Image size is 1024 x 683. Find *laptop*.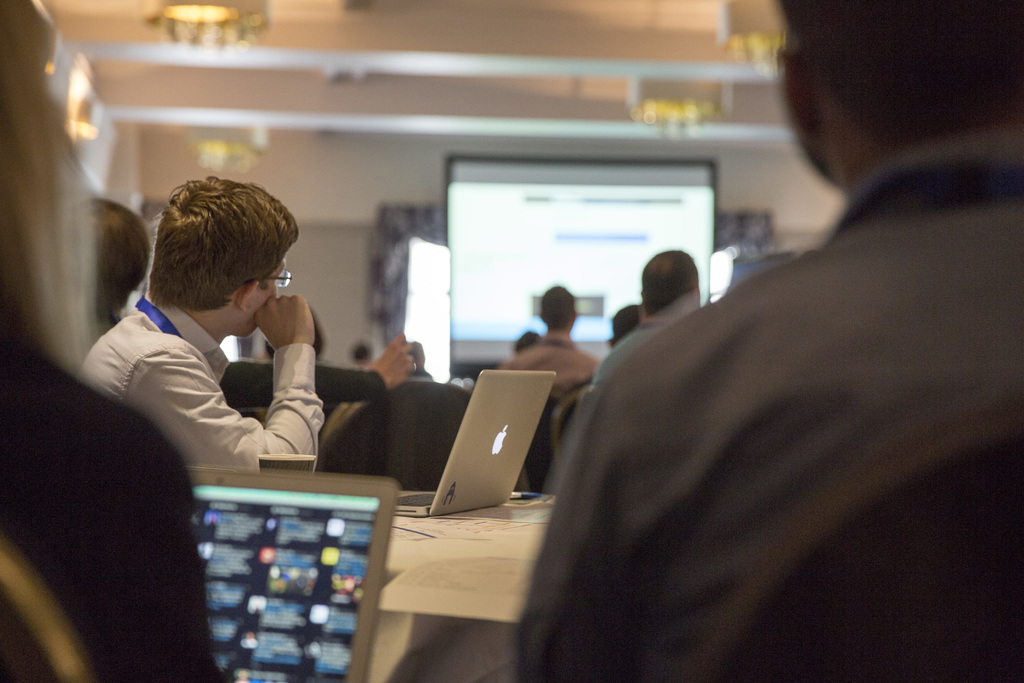
box=[386, 354, 589, 543].
